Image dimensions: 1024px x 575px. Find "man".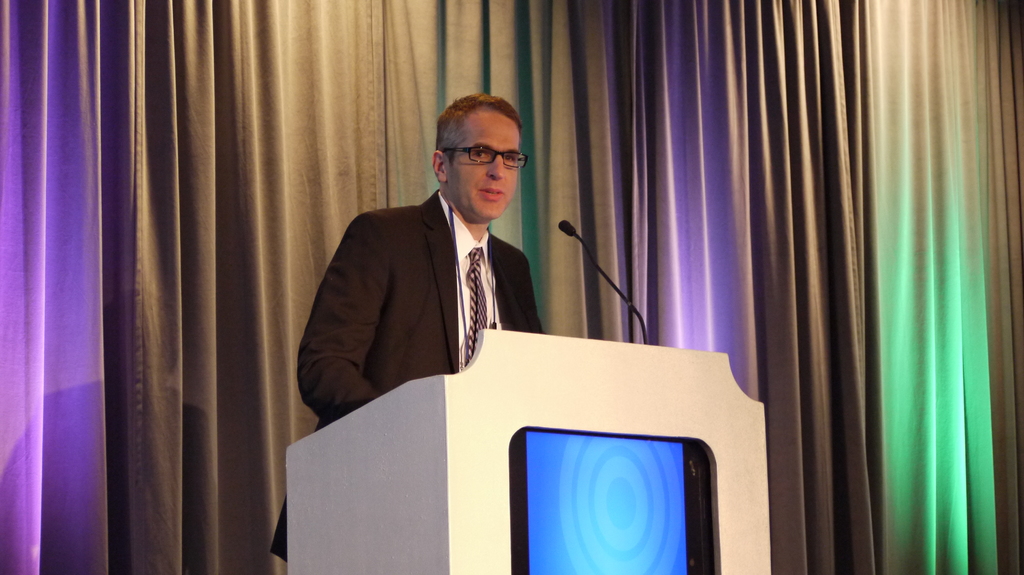
266:86:554:565.
